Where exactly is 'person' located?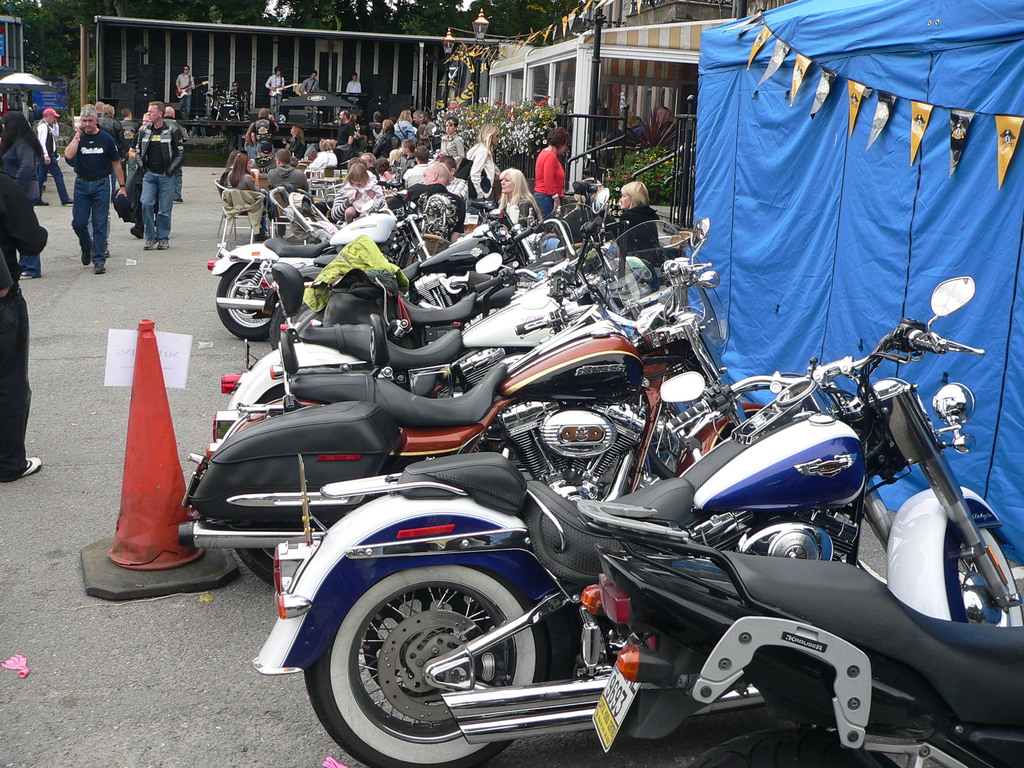
Its bounding box is pyautogui.locateOnScreen(175, 61, 196, 116).
